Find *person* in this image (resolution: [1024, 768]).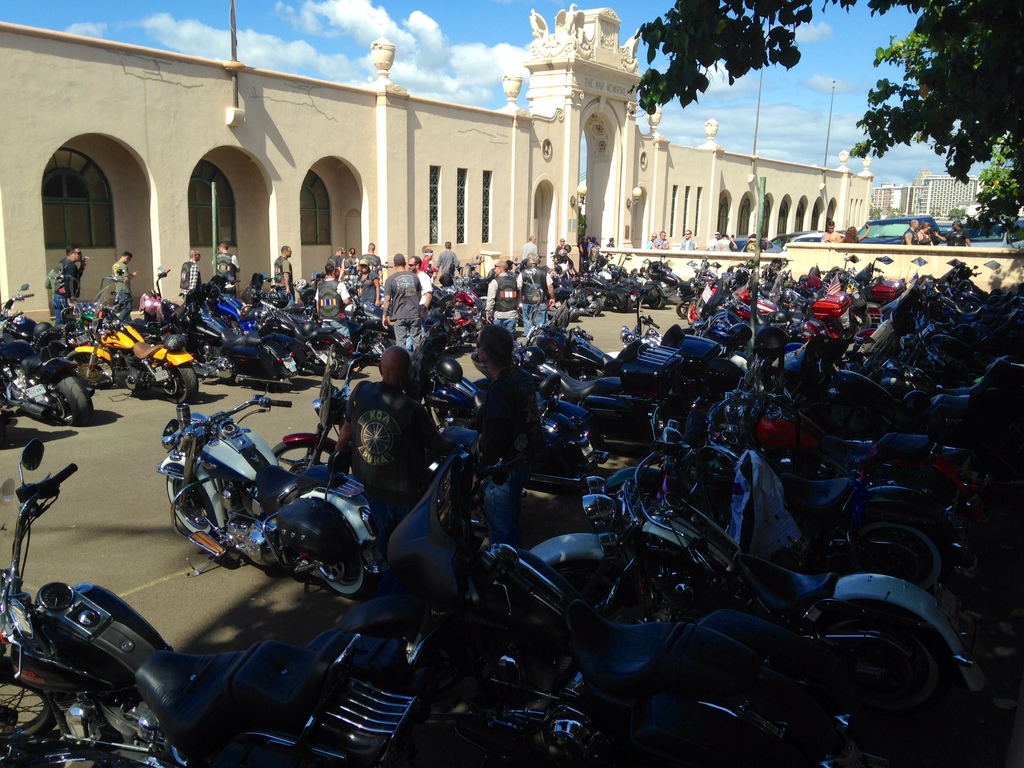
[214, 241, 243, 284].
